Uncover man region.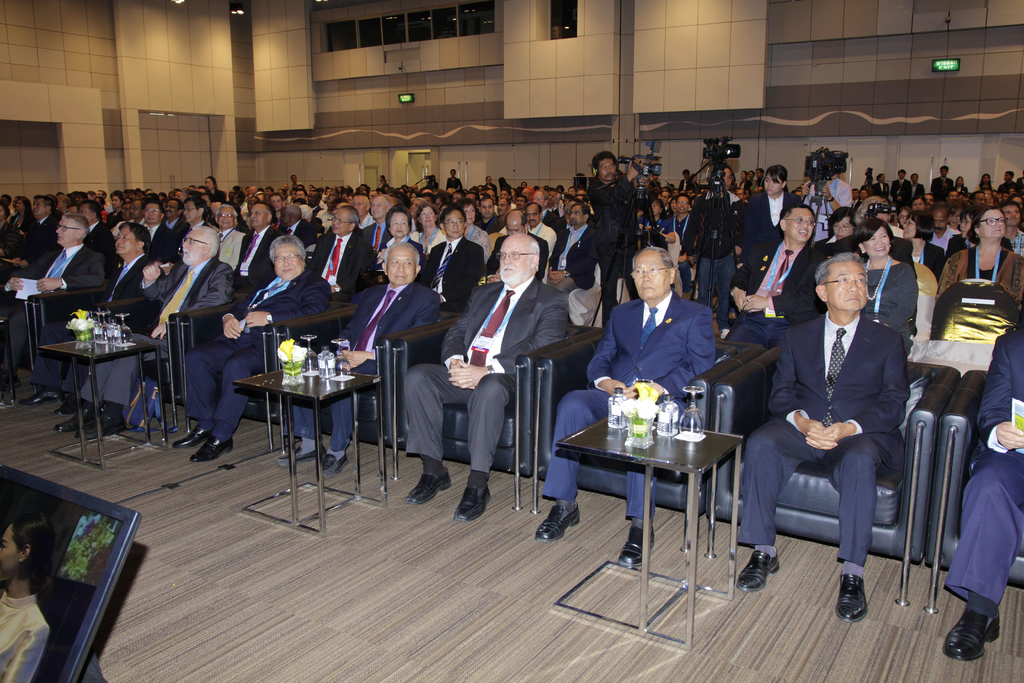
Uncovered: (287,174,306,198).
